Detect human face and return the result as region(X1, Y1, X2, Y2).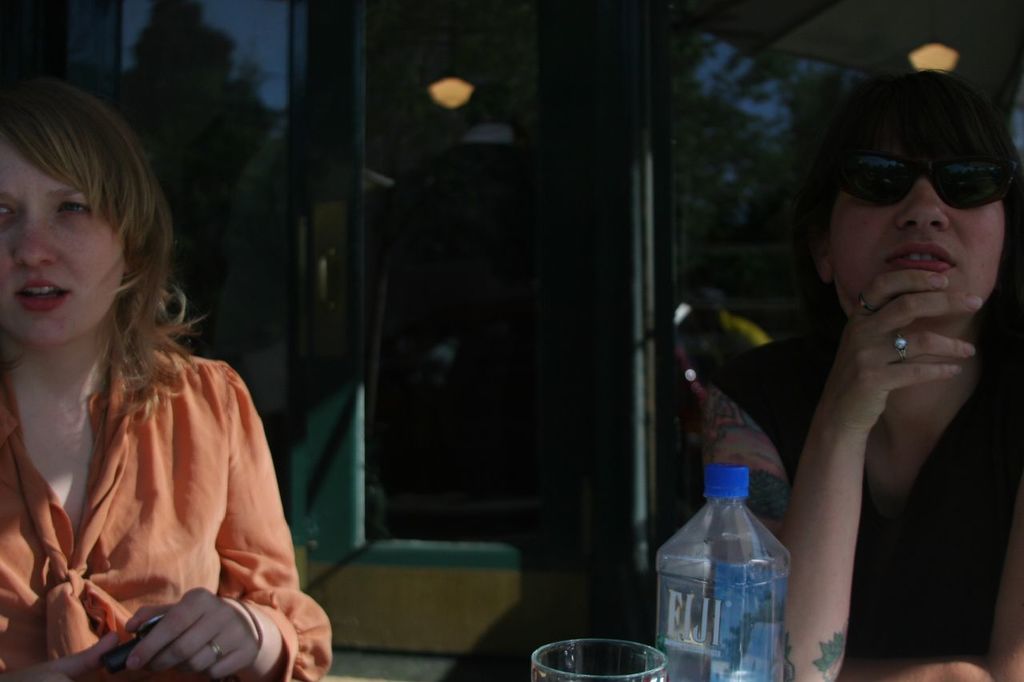
region(831, 156, 1010, 315).
